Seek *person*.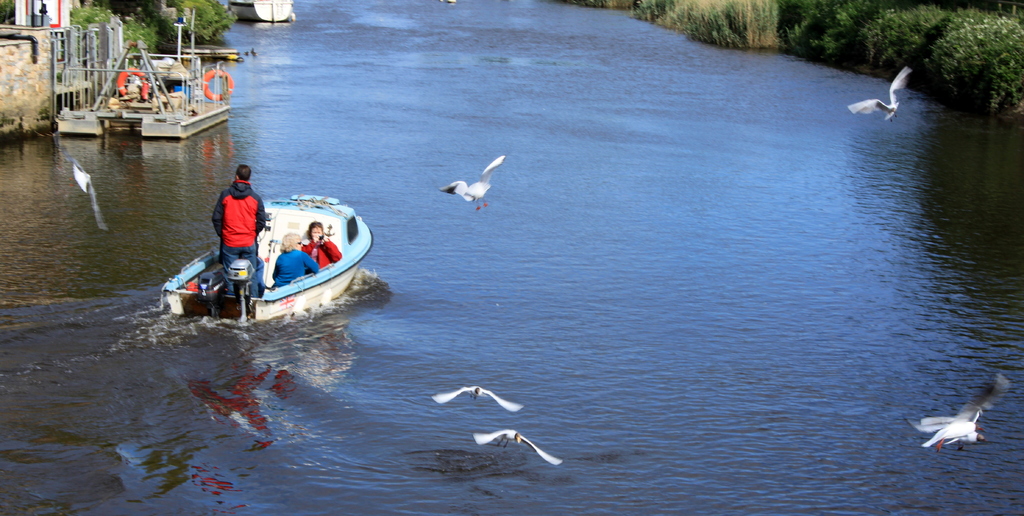
{"x1": 301, "y1": 218, "x2": 347, "y2": 272}.
